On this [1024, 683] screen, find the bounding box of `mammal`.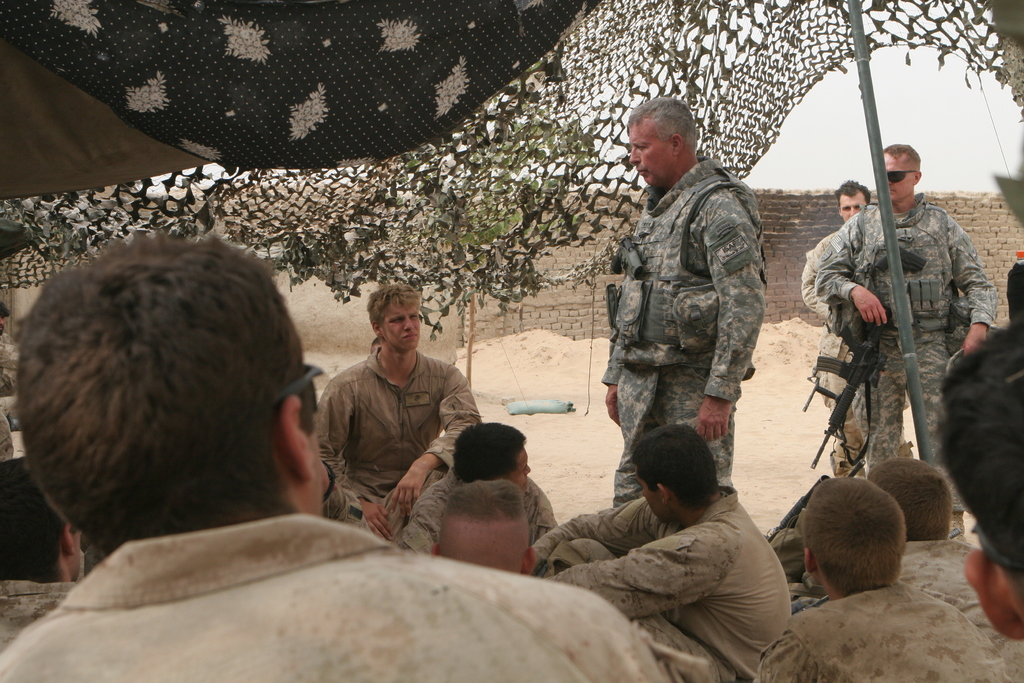
Bounding box: x1=0 y1=229 x2=668 y2=682.
